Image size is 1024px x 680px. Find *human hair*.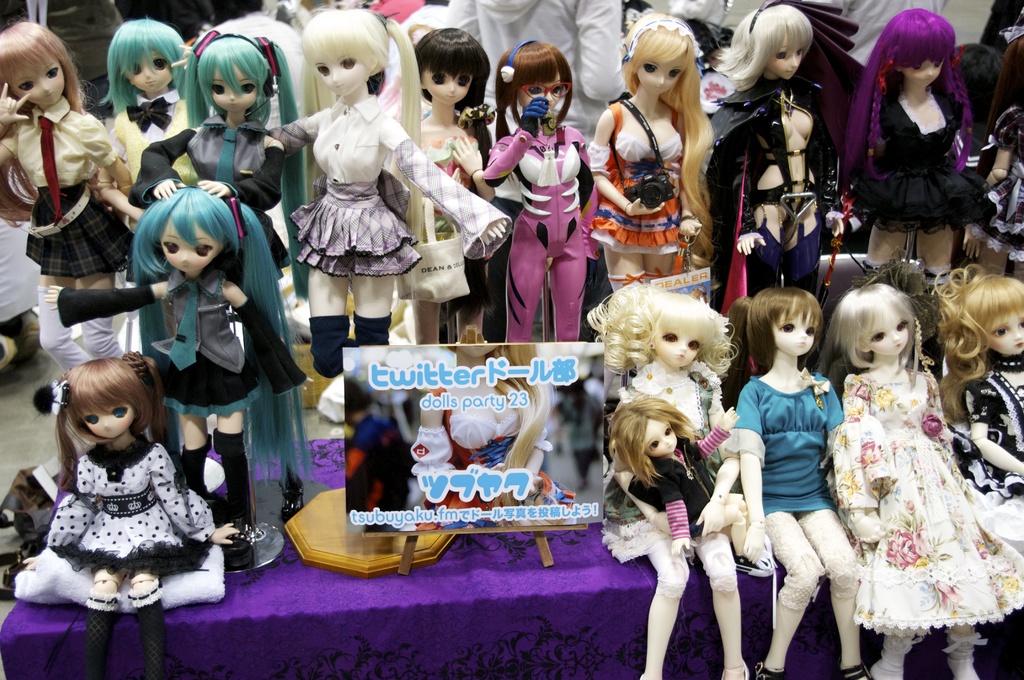
left=824, top=282, right=925, bottom=366.
